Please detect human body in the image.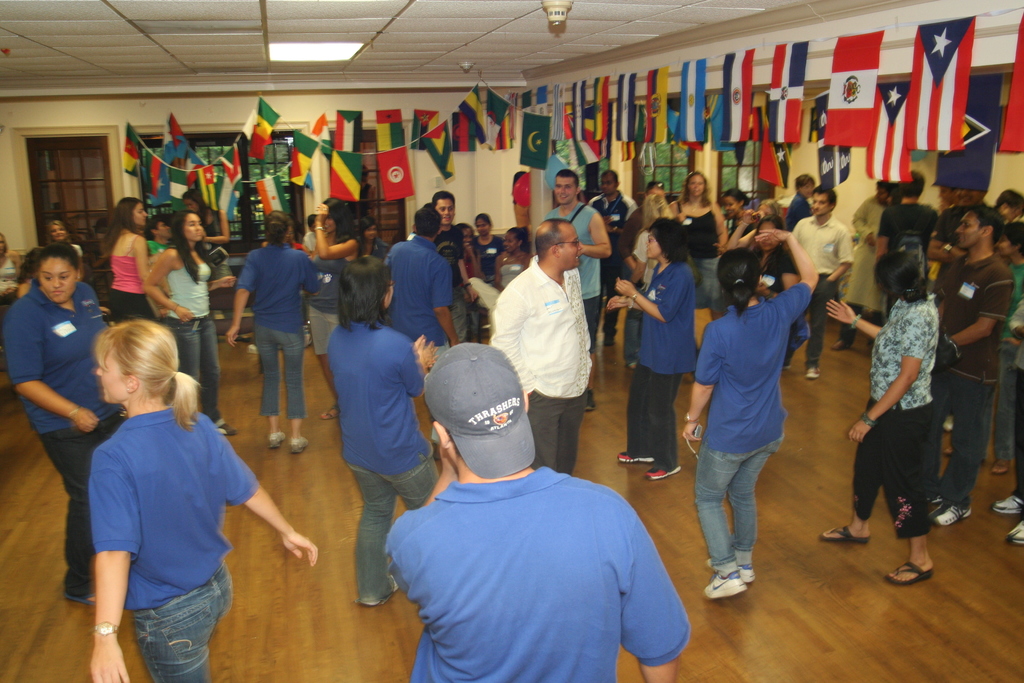
994:286:1021:547.
